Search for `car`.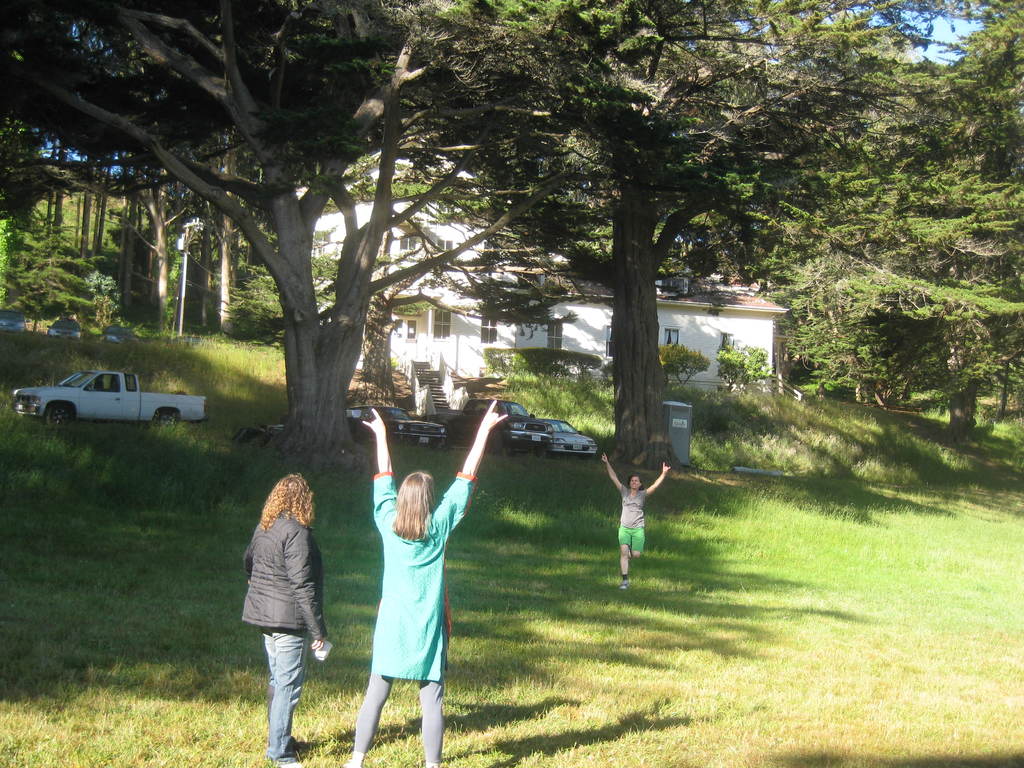
Found at locate(541, 415, 595, 457).
